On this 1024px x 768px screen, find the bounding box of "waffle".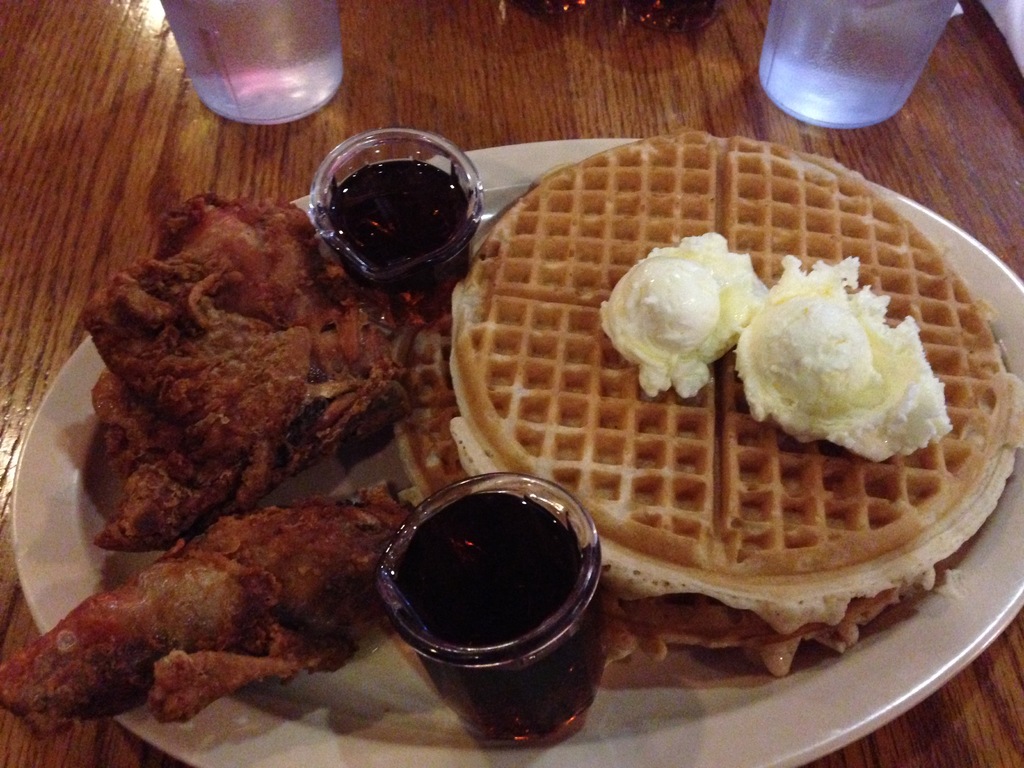
Bounding box: <box>396,307,975,676</box>.
